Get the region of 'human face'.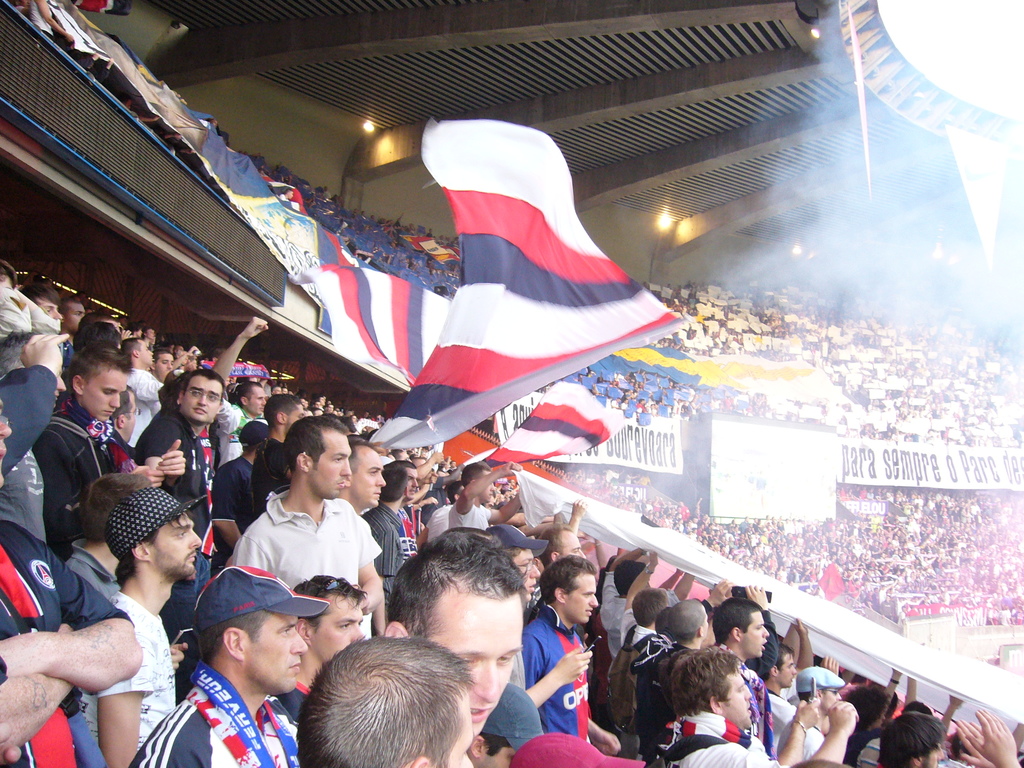
<box>316,593,365,663</box>.
